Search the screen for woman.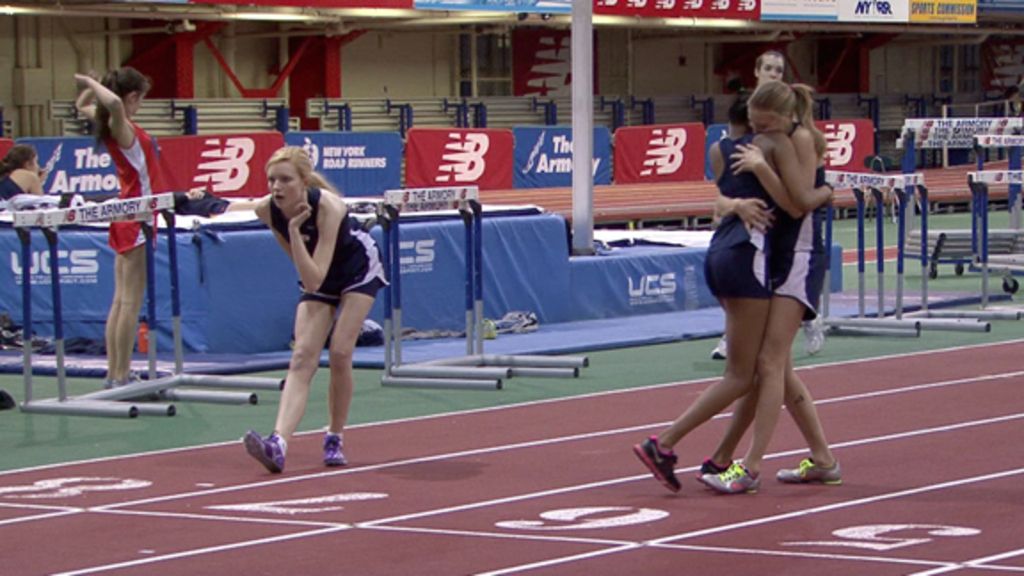
Found at <bbox>708, 52, 830, 364</bbox>.
